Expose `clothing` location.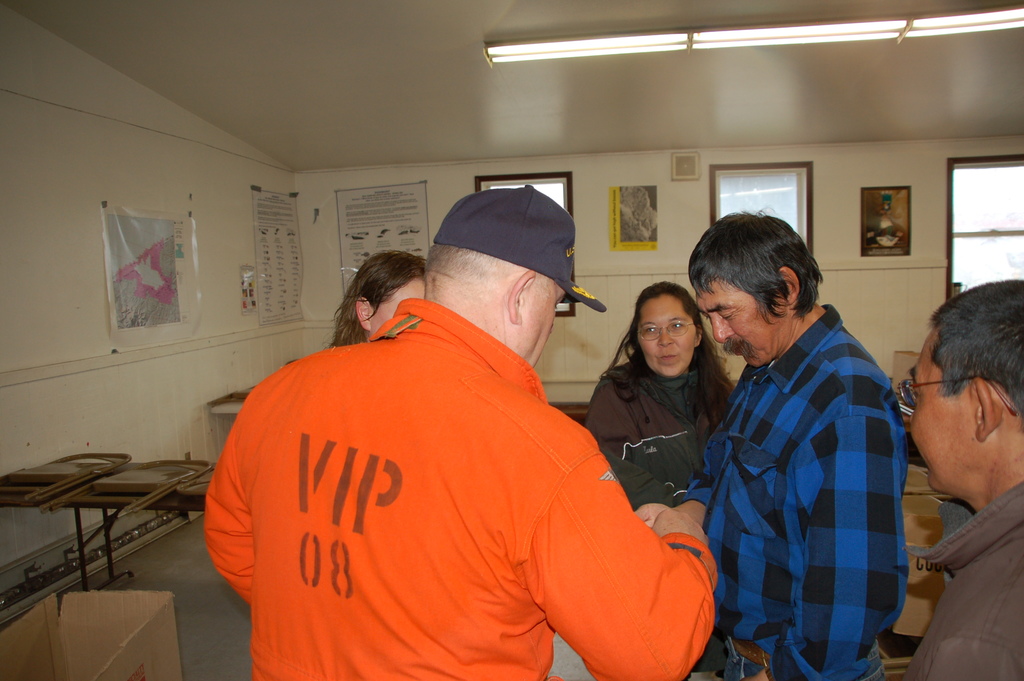
Exposed at detection(578, 350, 732, 513).
